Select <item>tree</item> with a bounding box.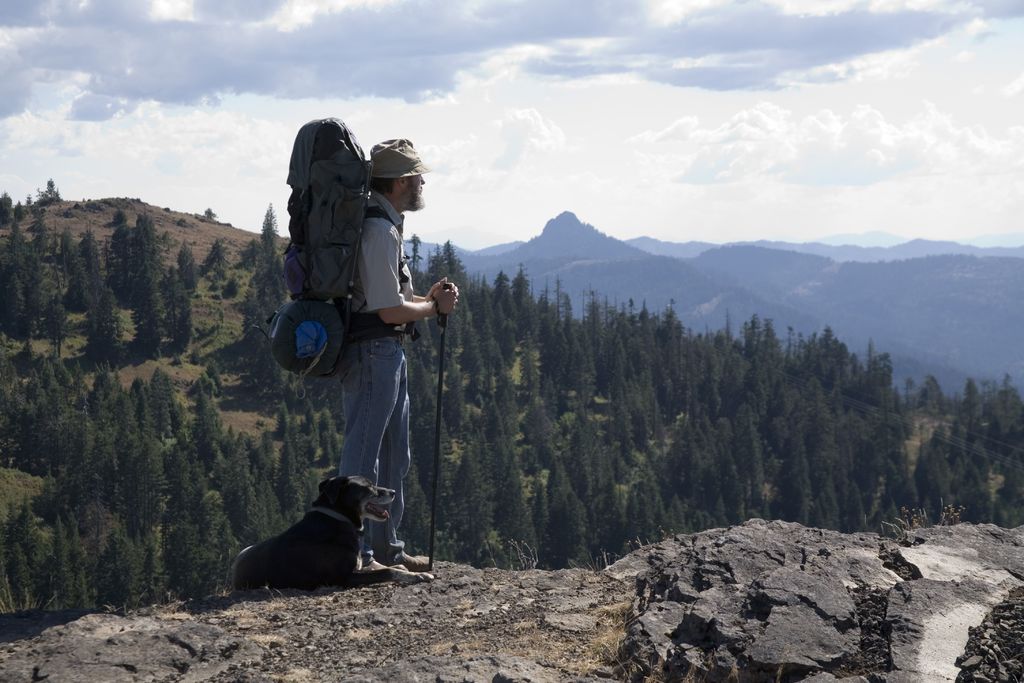
[33, 175, 64, 208].
